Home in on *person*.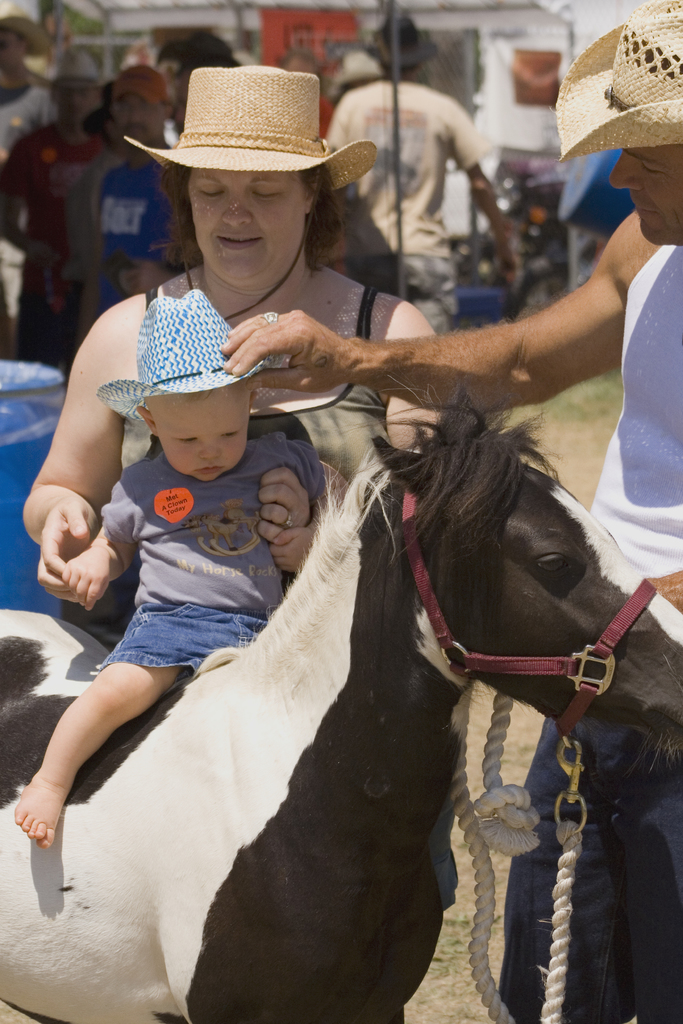
Homed in at 25,76,445,573.
